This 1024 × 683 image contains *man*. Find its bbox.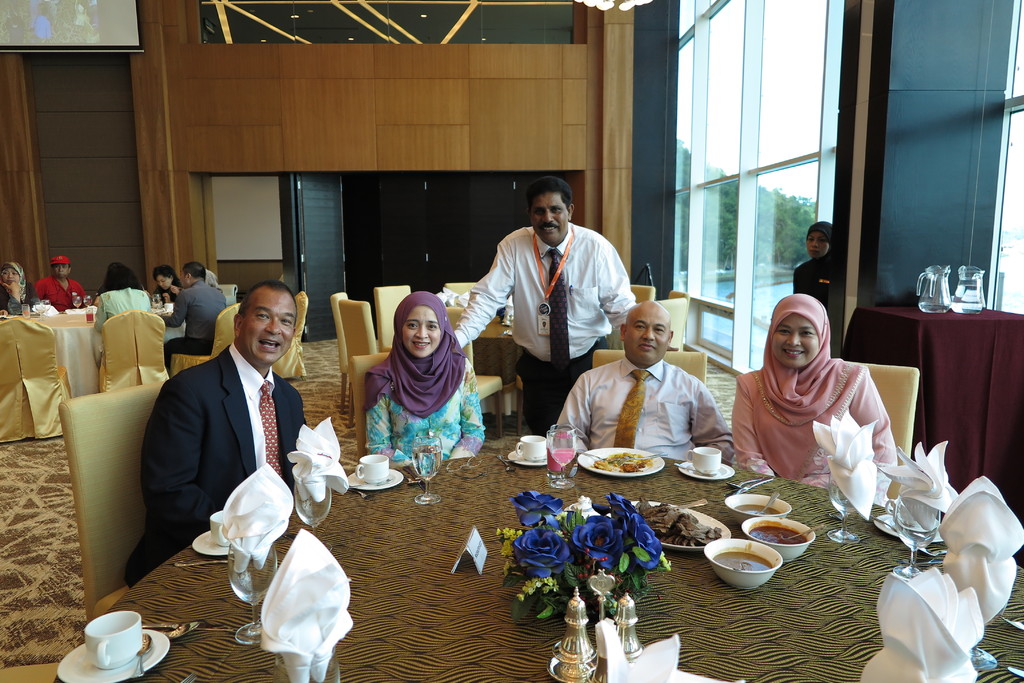
(x1=32, y1=257, x2=92, y2=314).
